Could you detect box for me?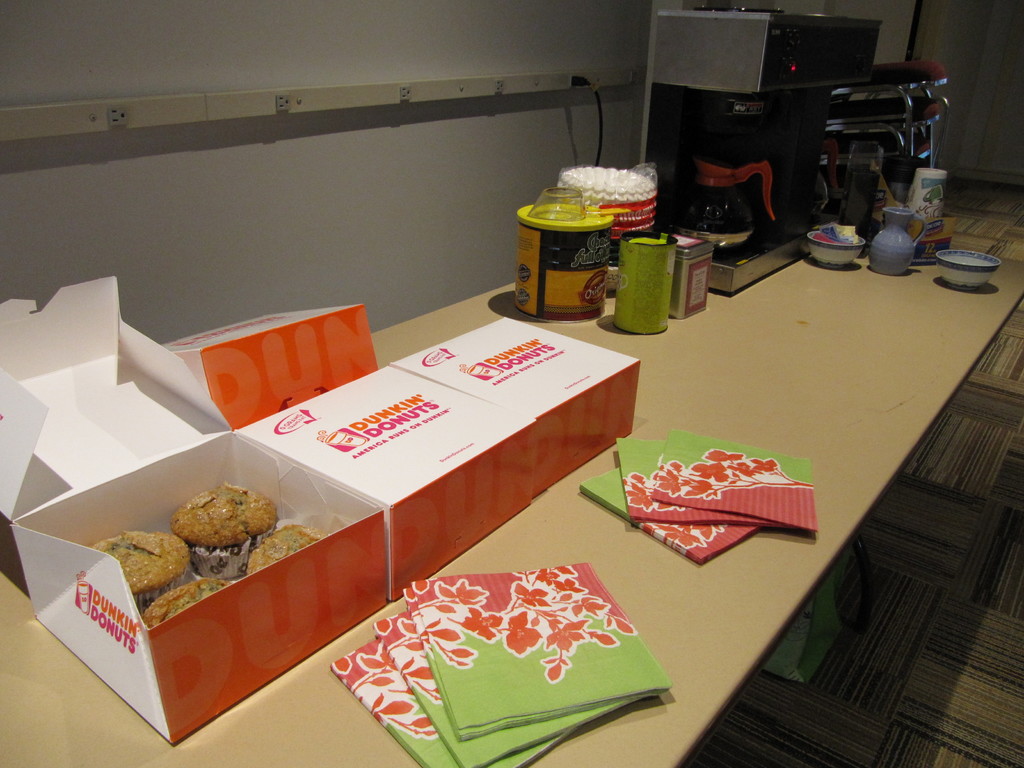
Detection result: bbox(385, 307, 646, 493).
